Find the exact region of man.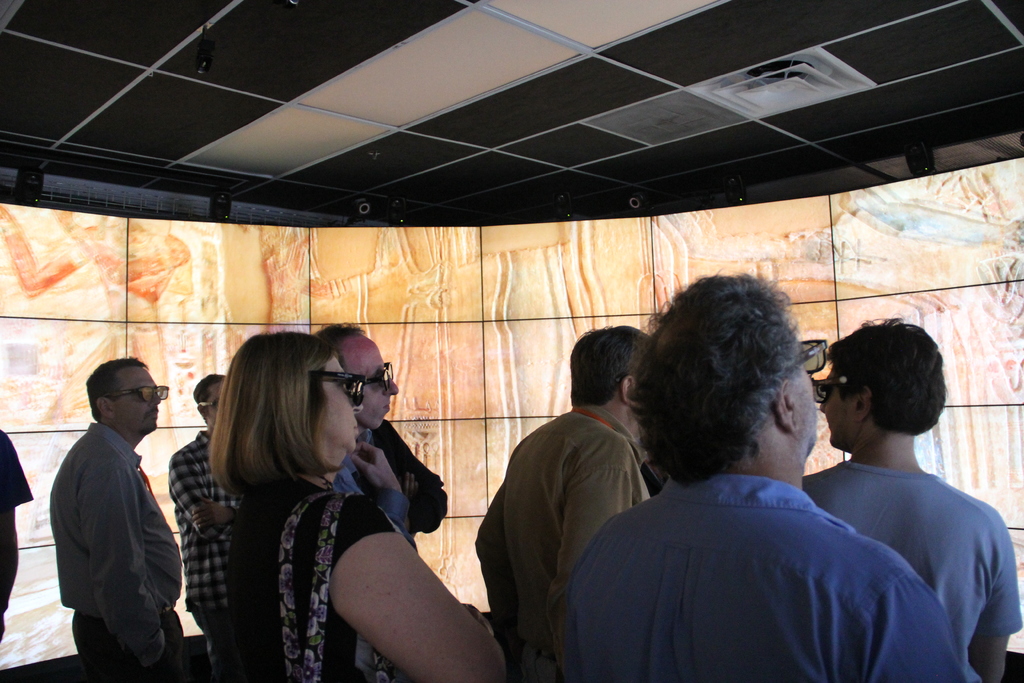
Exact region: (167, 374, 242, 677).
